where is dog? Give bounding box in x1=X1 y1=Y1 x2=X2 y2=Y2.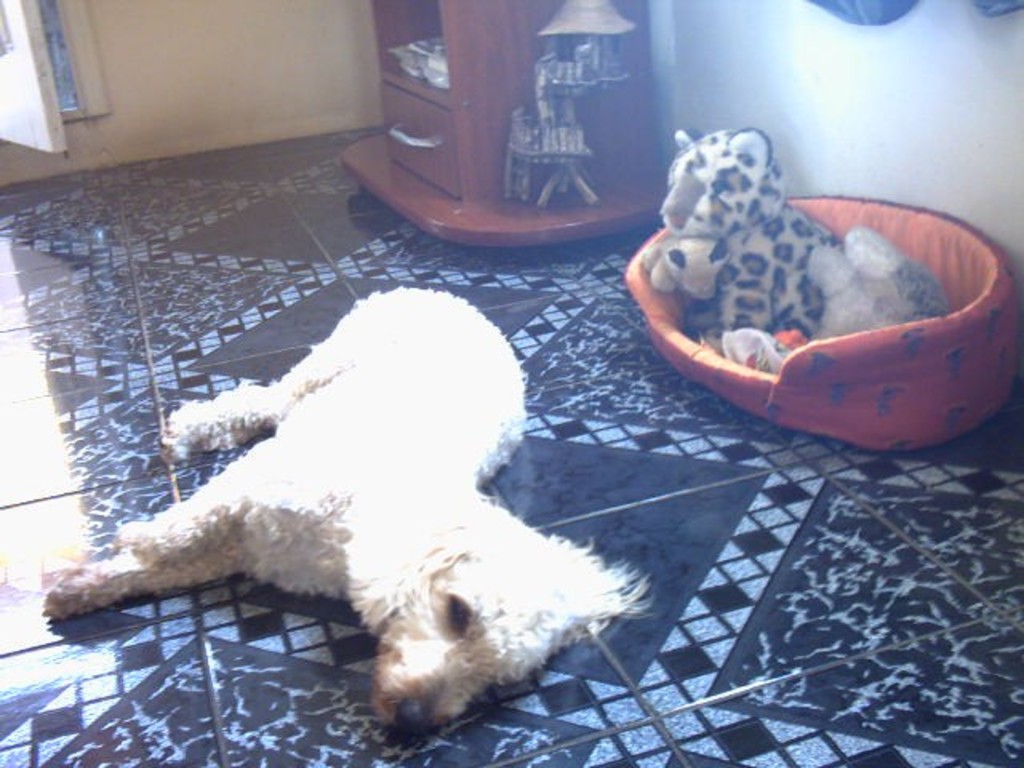
x1=37 y1=283 x2=645 y2=739.
